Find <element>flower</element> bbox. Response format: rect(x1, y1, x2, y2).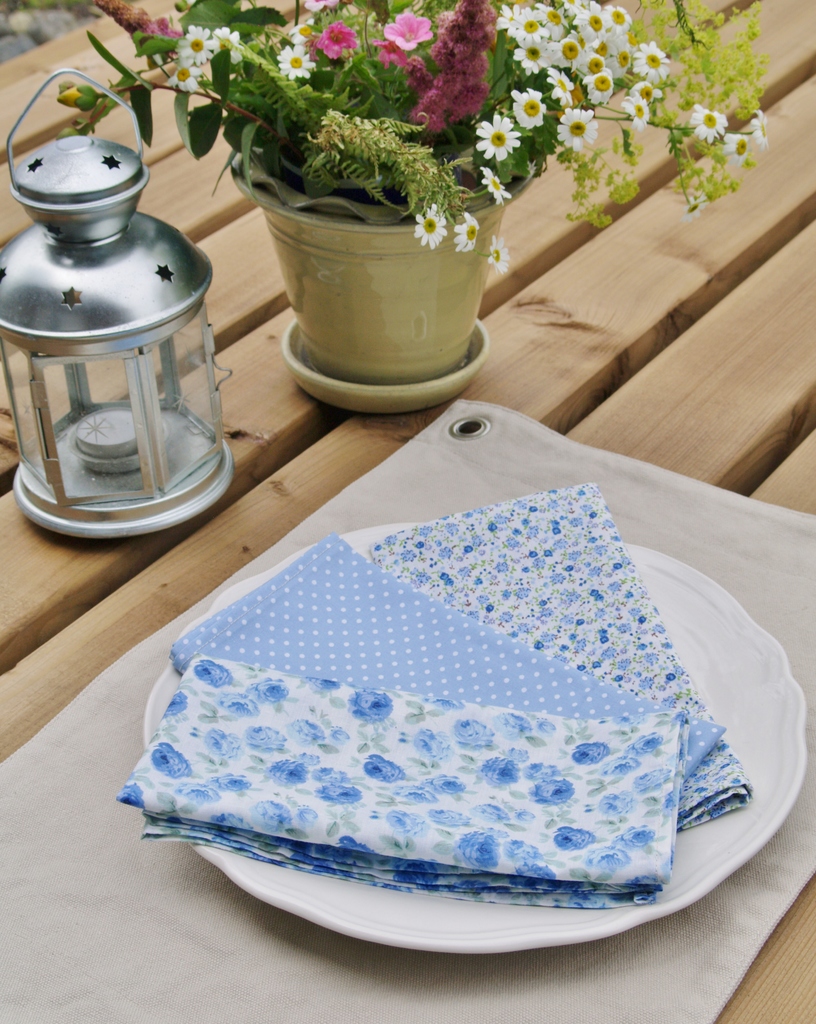
rect(690, 100, 730, 142).
